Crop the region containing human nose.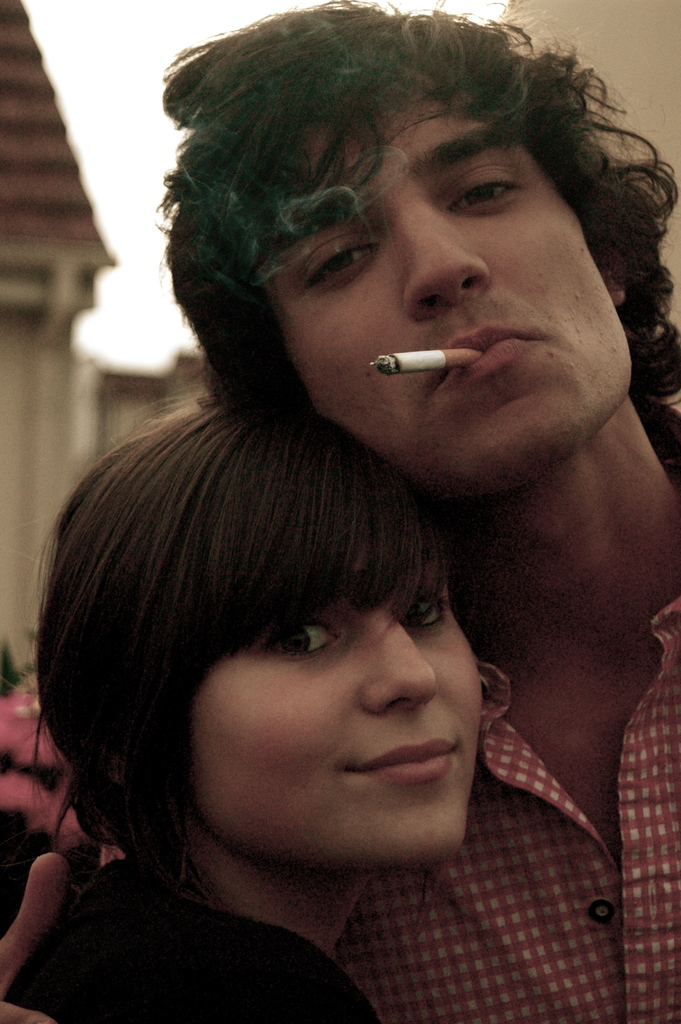
Crop region: {"x1": 360, "y1": 605, "x2": 433, "y2": 719}.
